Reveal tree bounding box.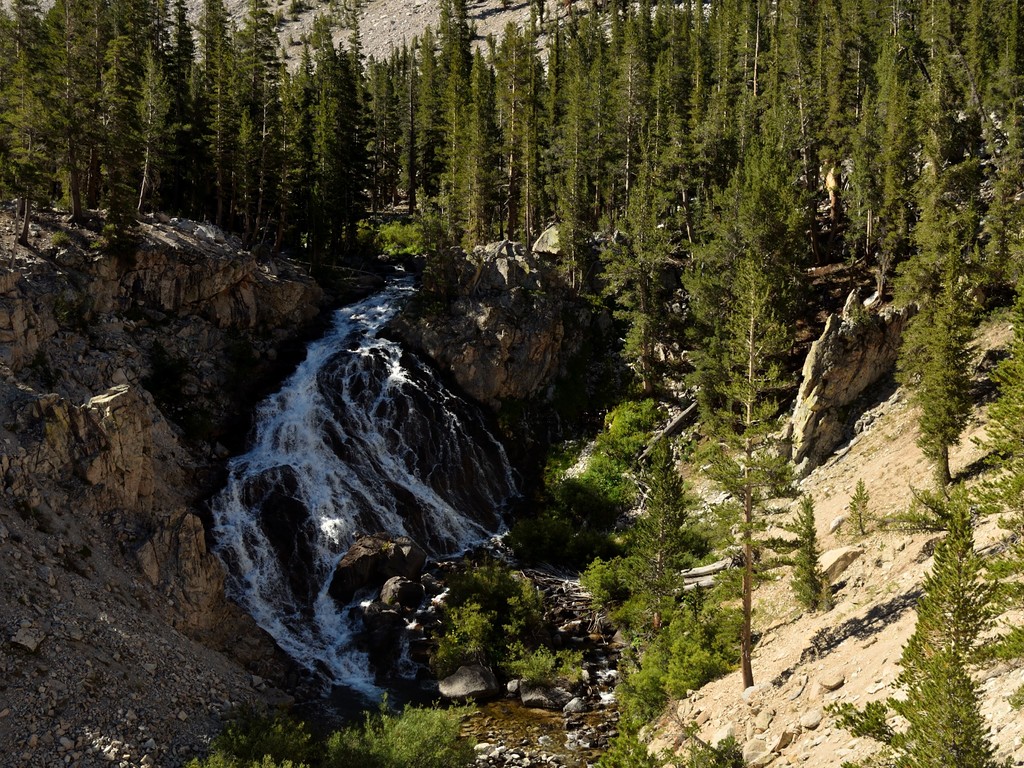
Revealed: [620,441,706,636].
